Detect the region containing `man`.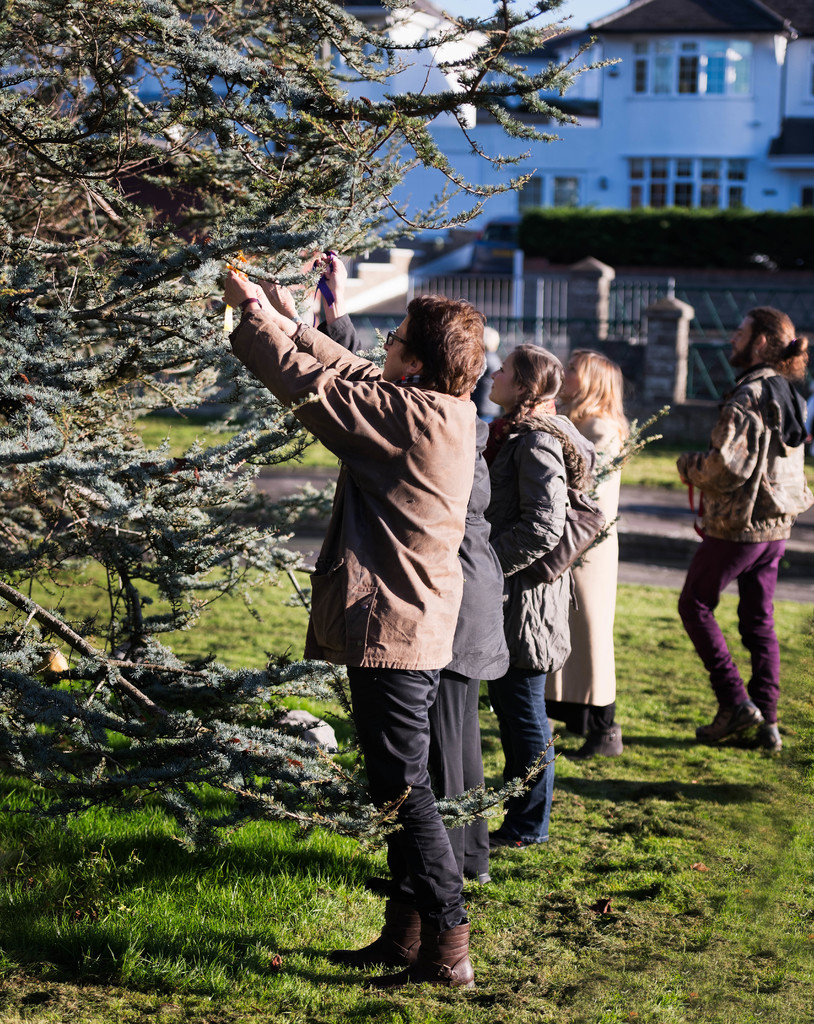
detection(674, 308, 813, 756).
